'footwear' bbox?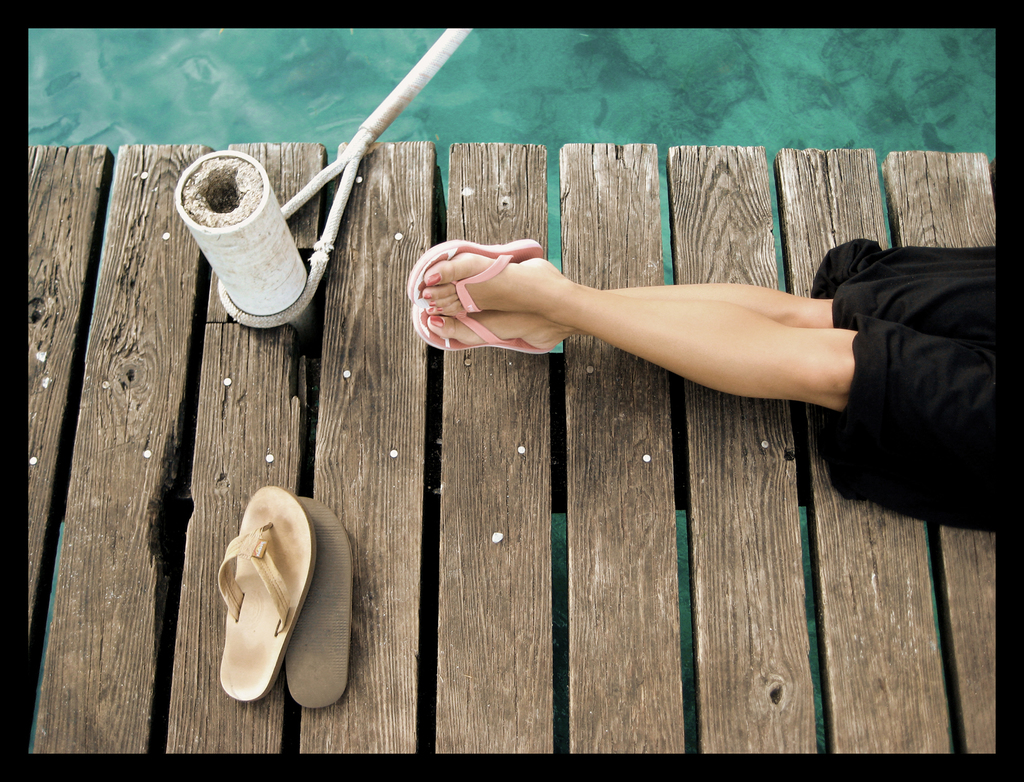
217 483 314 698
